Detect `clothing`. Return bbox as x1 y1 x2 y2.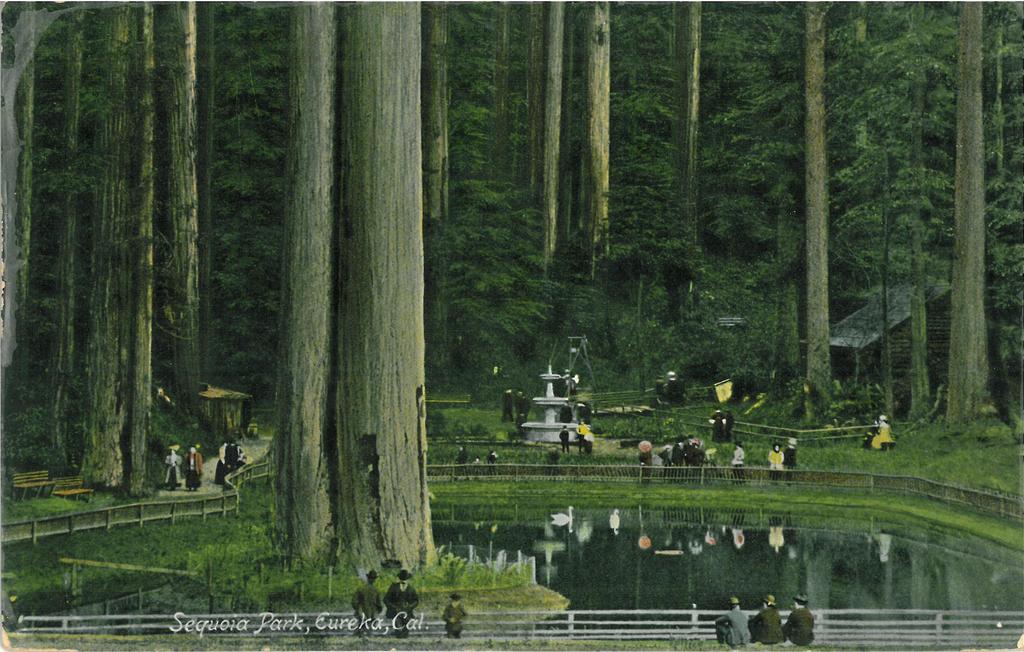
711 412 725 443.
